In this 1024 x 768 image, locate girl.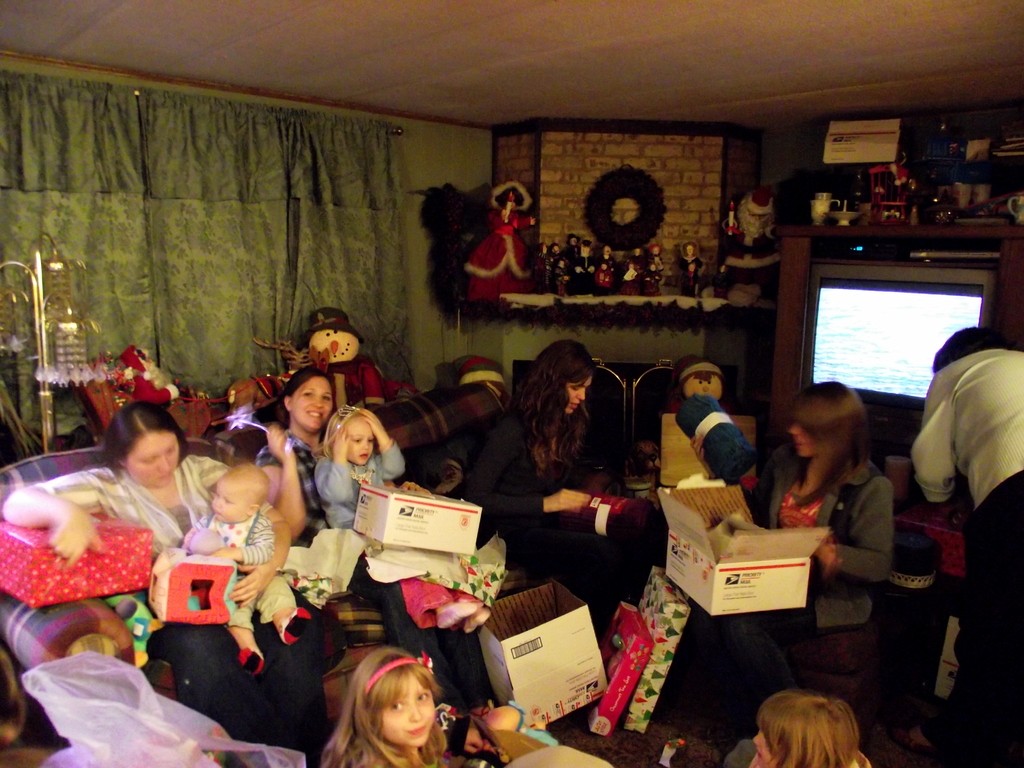
Bounding box: {"x1": 191, "y1": 465, "x2": 312, "y2": 673}.
